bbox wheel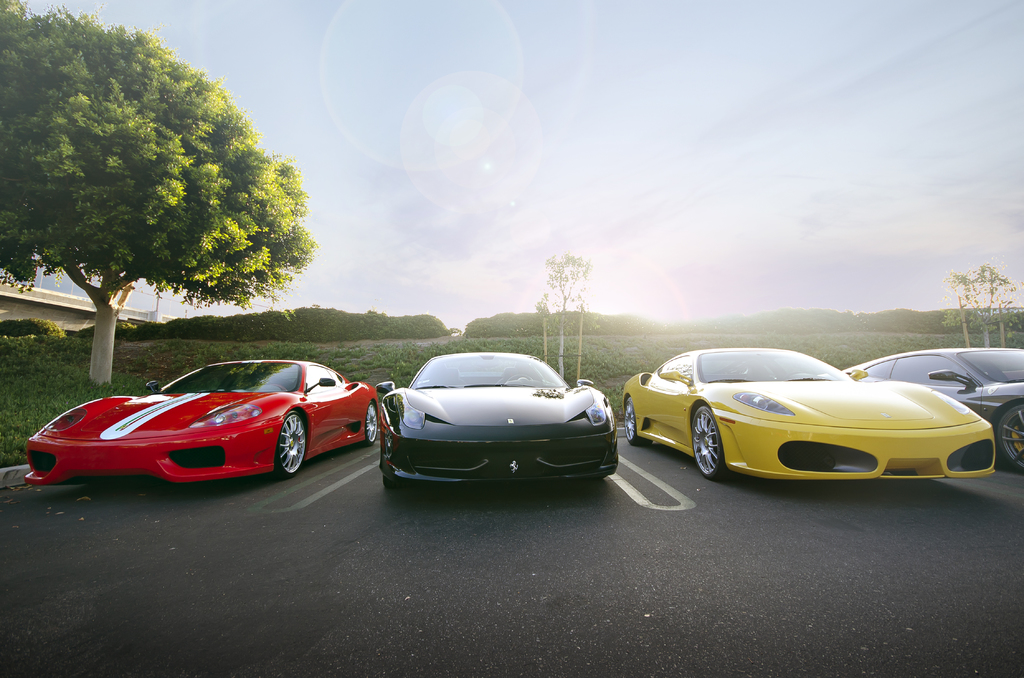
select_region(690, 400, 737, 481)
